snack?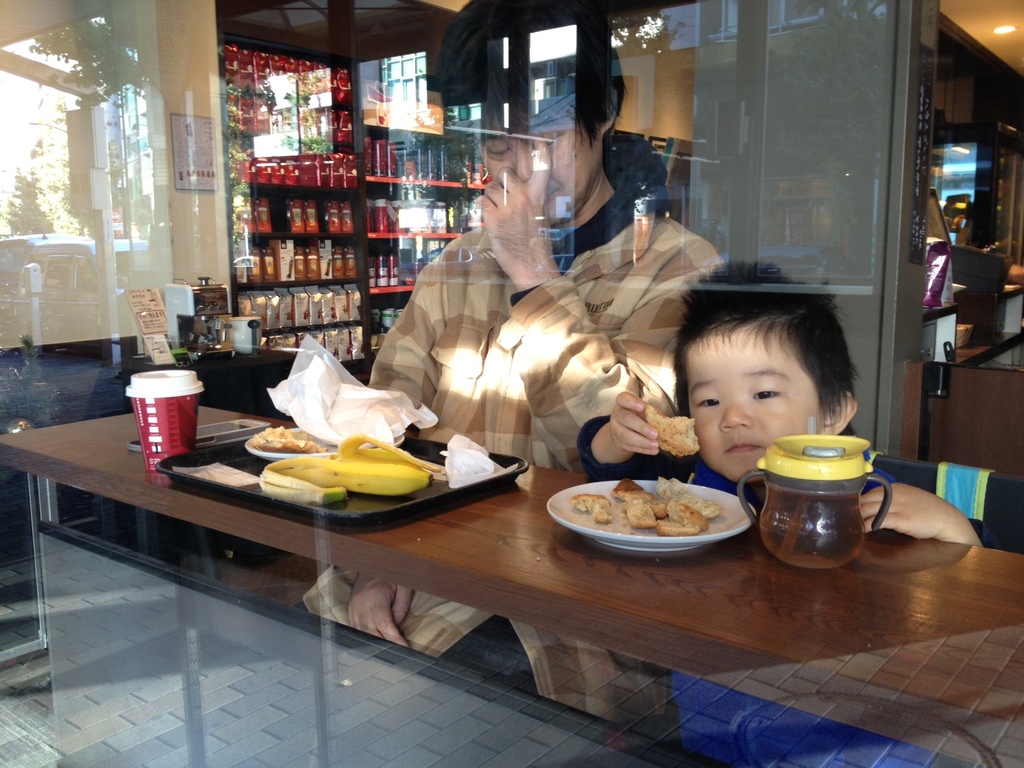
[x1=557, y1=484, x2=739, y2=556]
